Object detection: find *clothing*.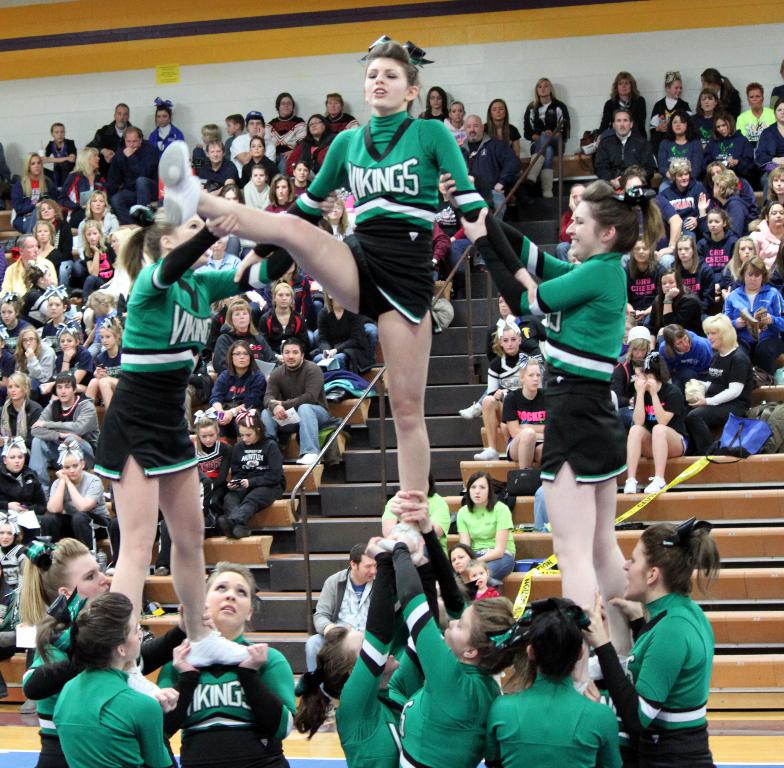
l=253, t=112, r=489, b=321.
